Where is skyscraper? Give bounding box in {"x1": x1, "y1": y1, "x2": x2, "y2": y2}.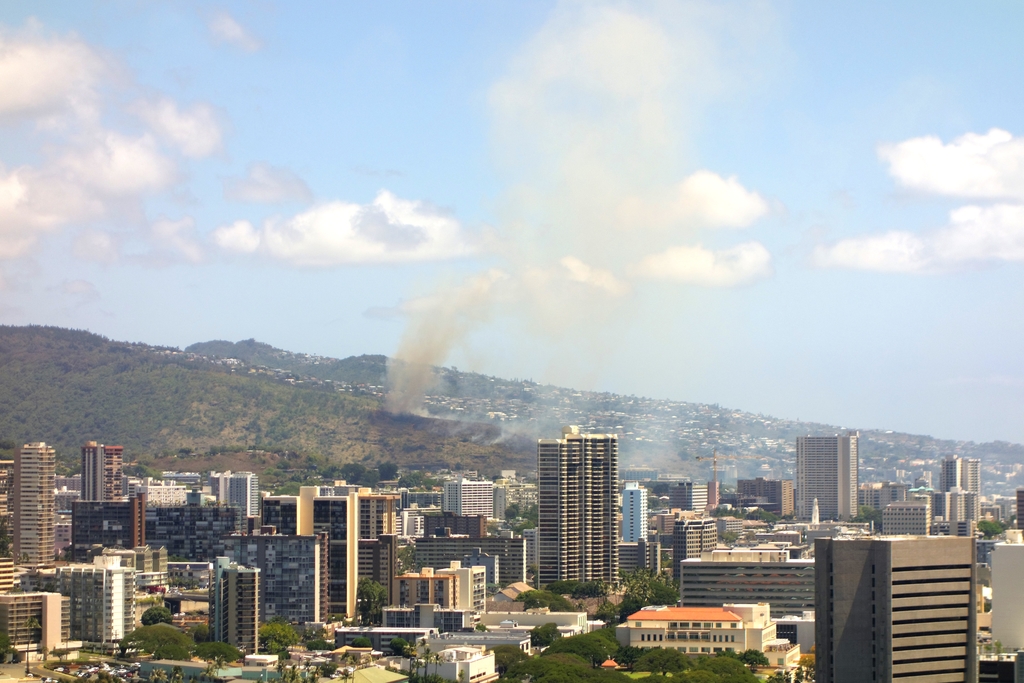
{"x1": 812, "y1": 536, "x2": 979, "y2": 682}.
